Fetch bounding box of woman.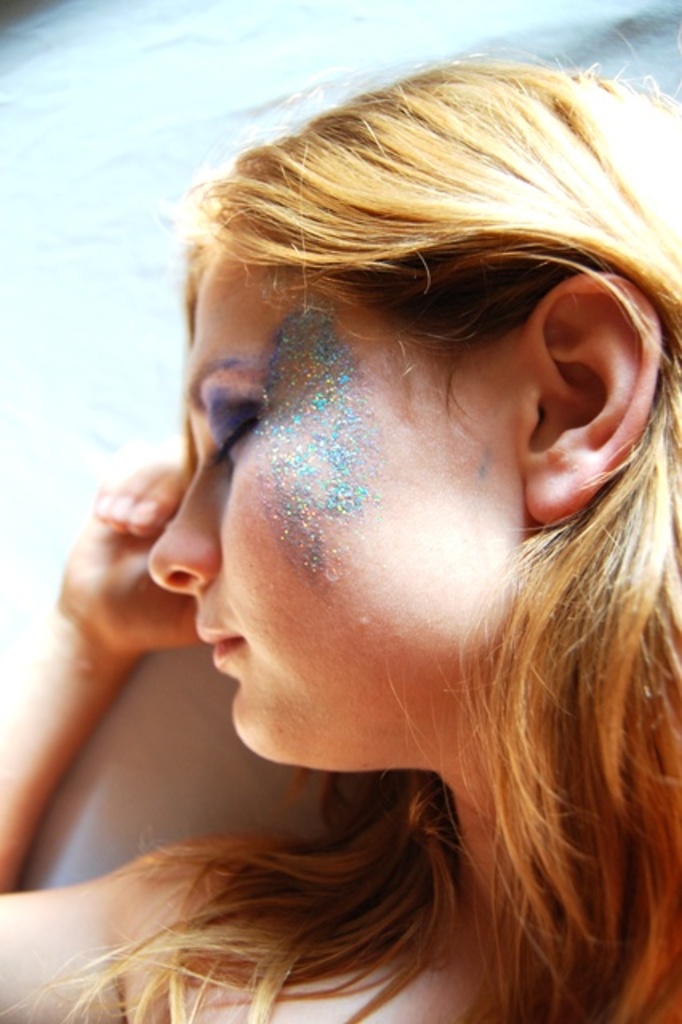
Bbox: box(0, 40, 681, 1023).
